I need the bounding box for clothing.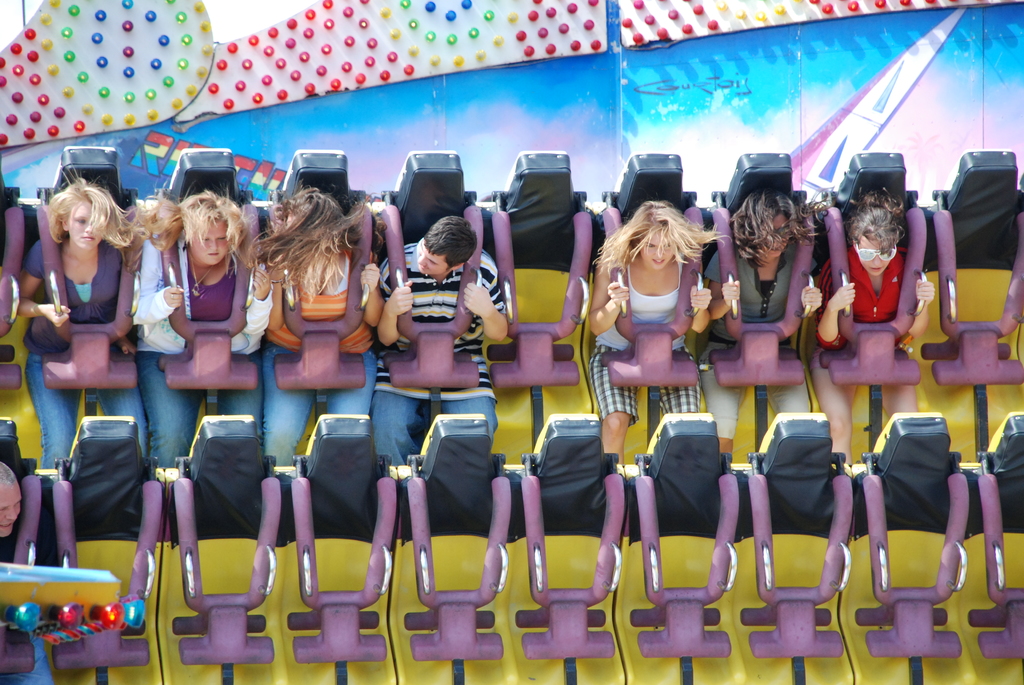
Here it is: <box>141,228,270,478</box>.
